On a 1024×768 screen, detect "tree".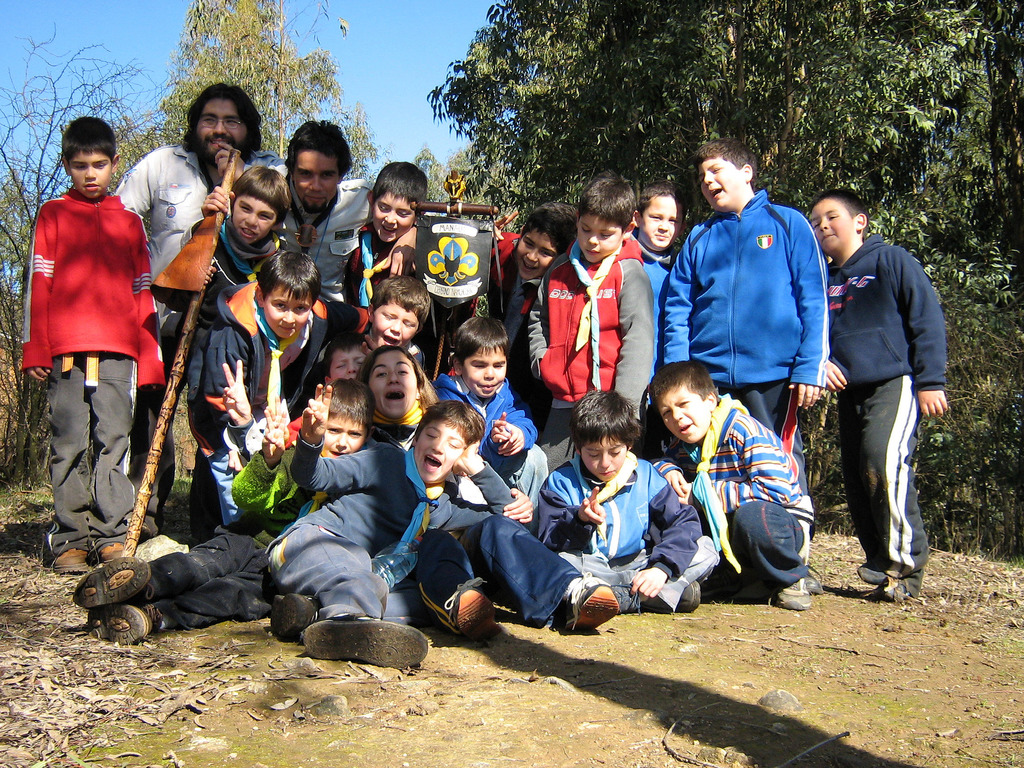
bbox=(159, 0, 385, 185).
